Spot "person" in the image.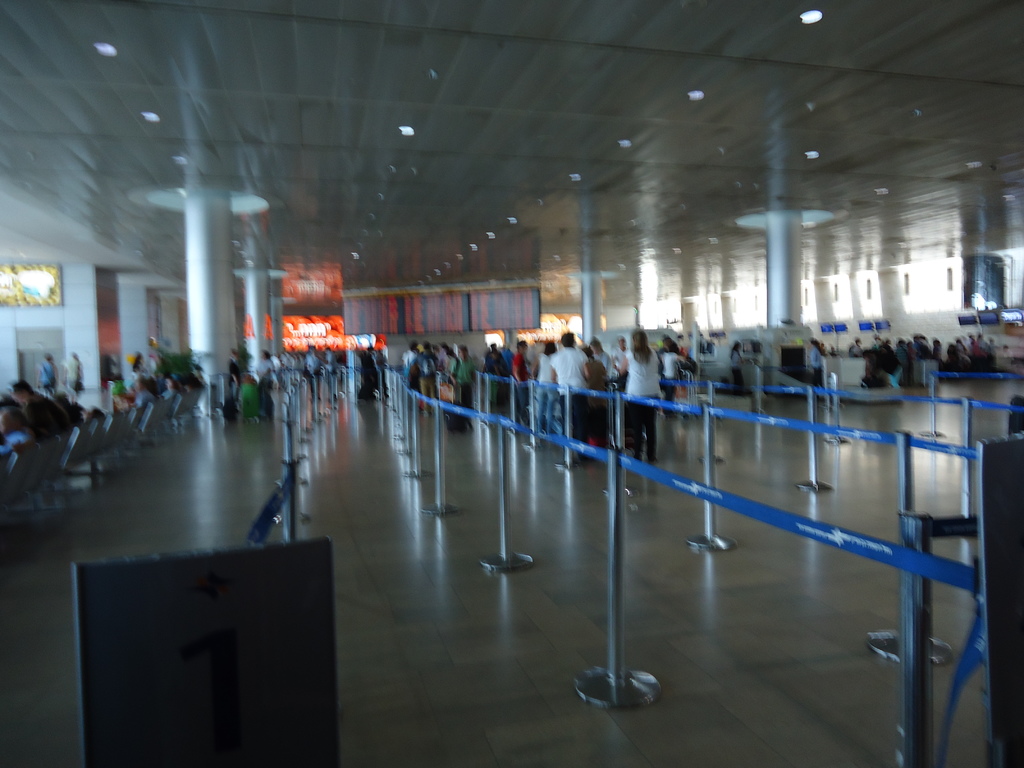
"person" found at x1=621 y1=324 x2=665 y2=467.
